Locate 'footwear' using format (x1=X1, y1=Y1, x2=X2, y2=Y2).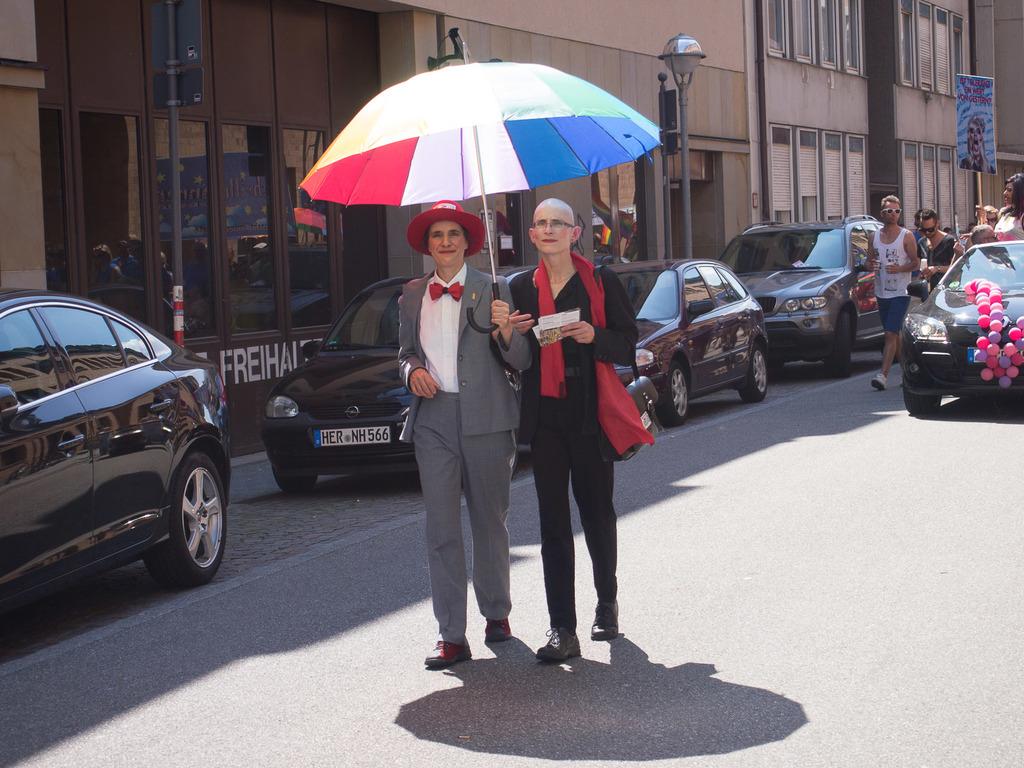
(x1=538, y1=623, x2=580, y2=664).
